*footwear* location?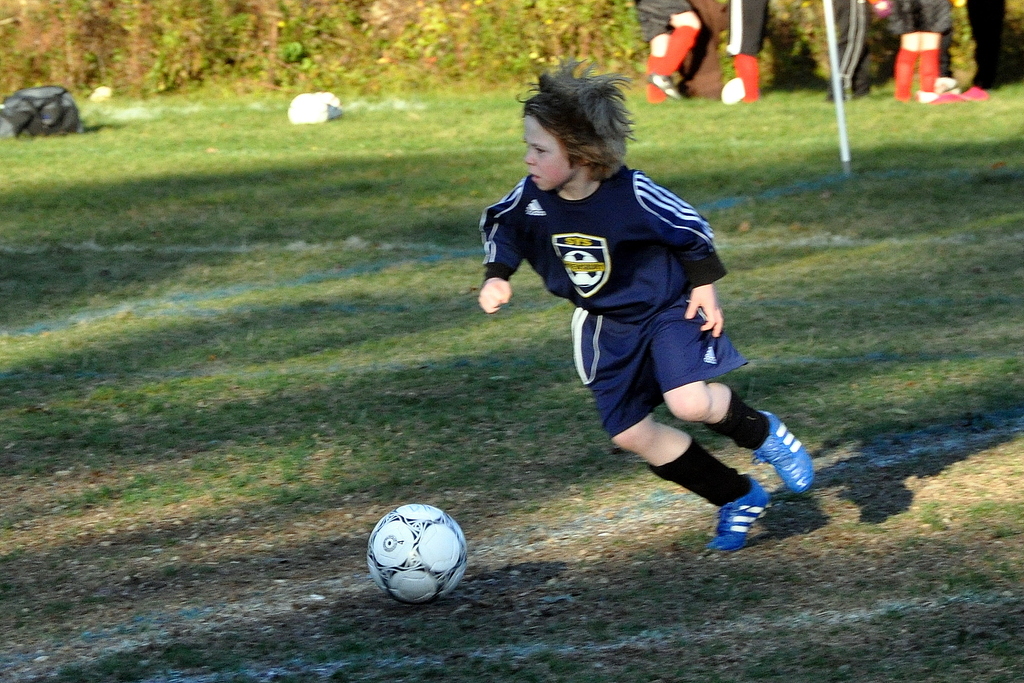
{"x1": 913, "y1": 50, "x2": 964, "y2": 102}
